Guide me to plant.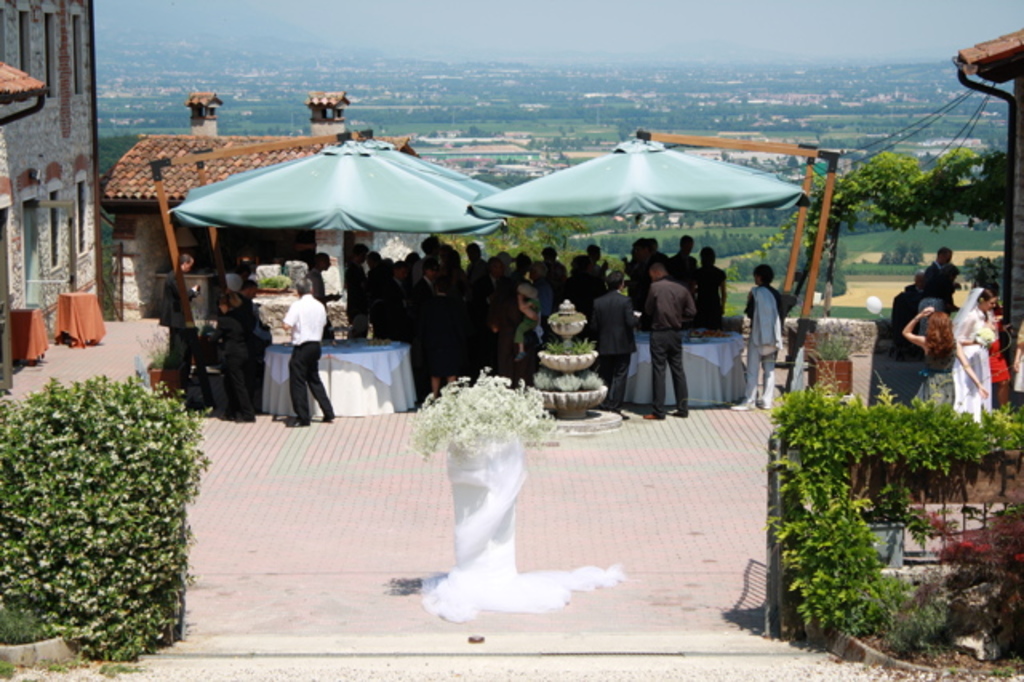
Guidance: Rect(816, 330, 877, 363).
